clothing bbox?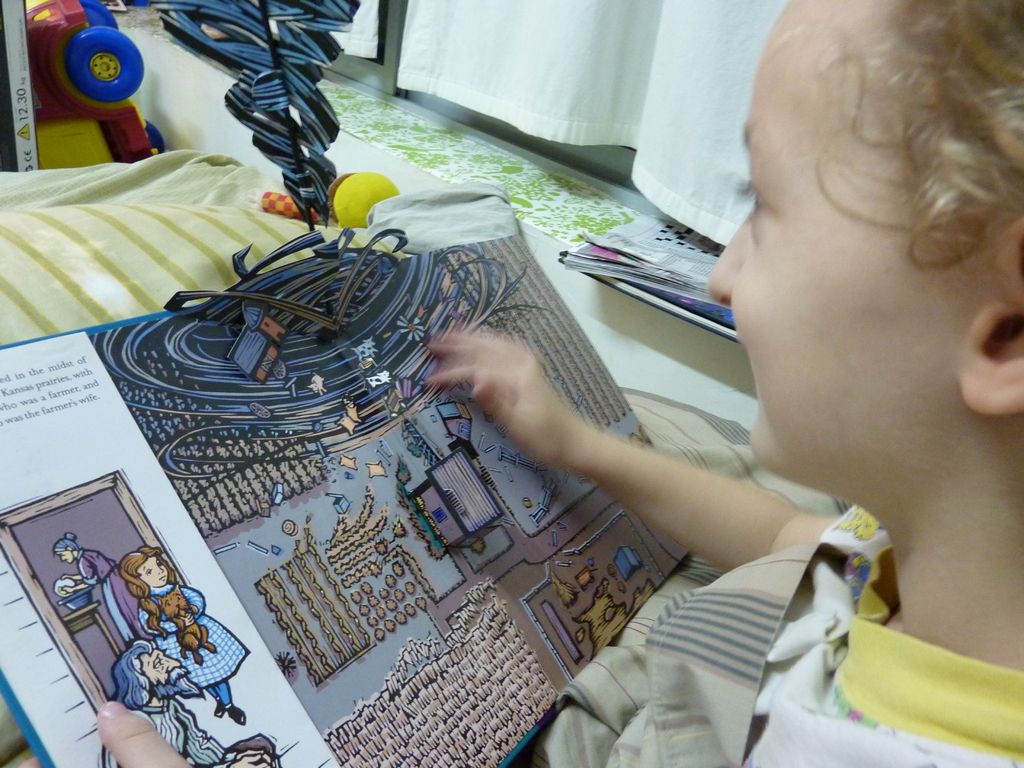
146 691 282 767
